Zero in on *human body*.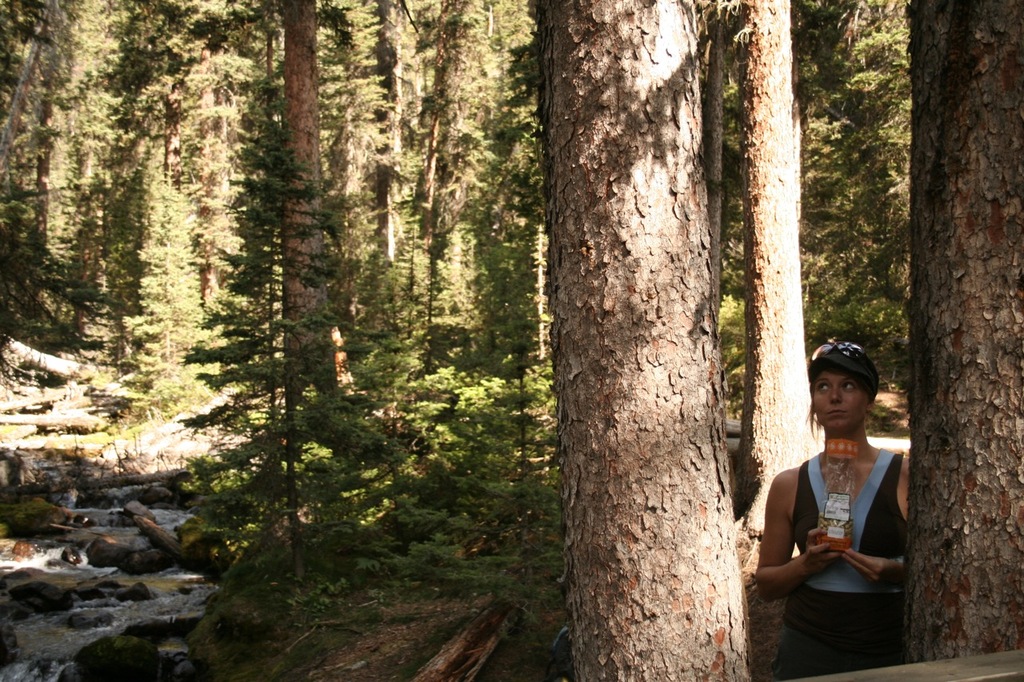
Zeroed in: l=737, t=339, r=927, b=680.
